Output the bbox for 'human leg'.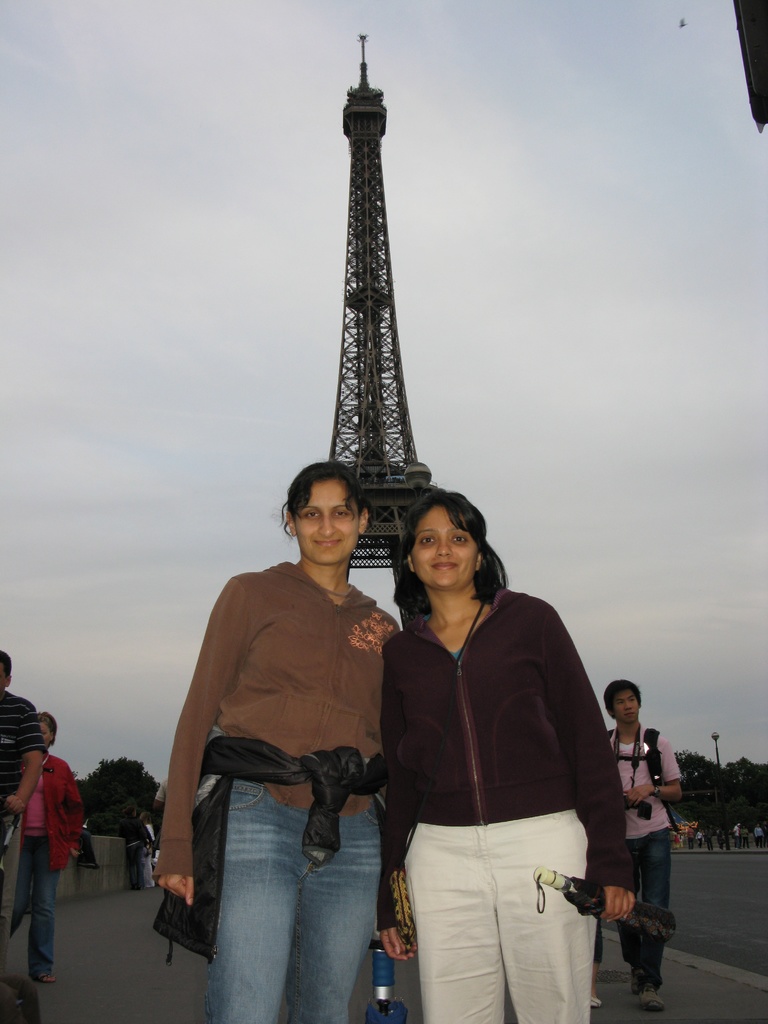
[left=406, top=817, right=511, bottom=1023].
